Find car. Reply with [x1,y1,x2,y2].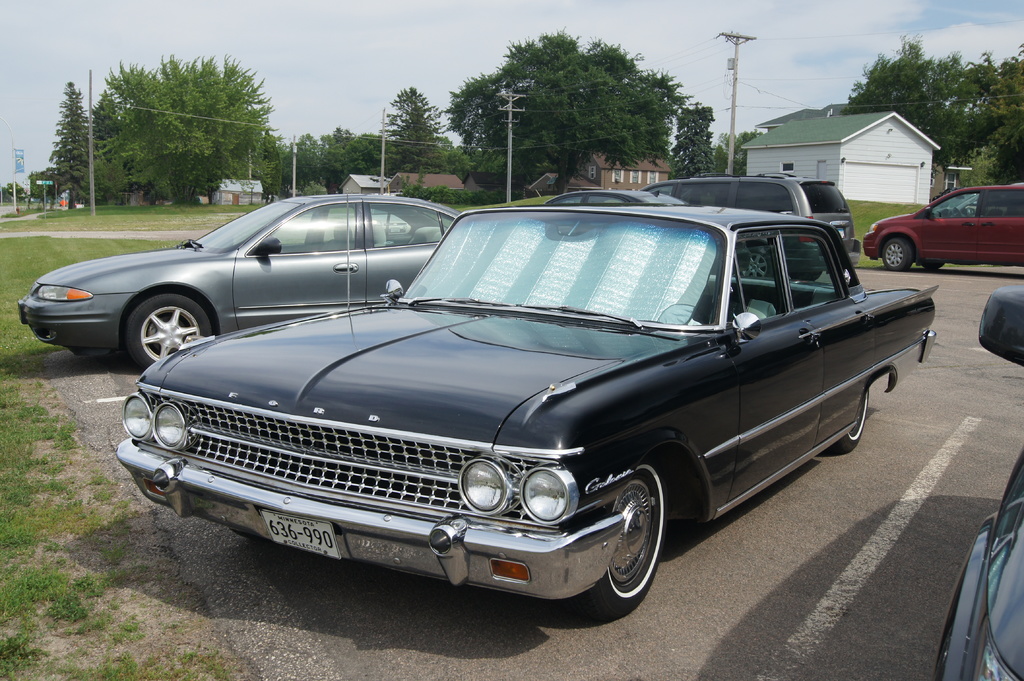
[860,175,1023,273].
